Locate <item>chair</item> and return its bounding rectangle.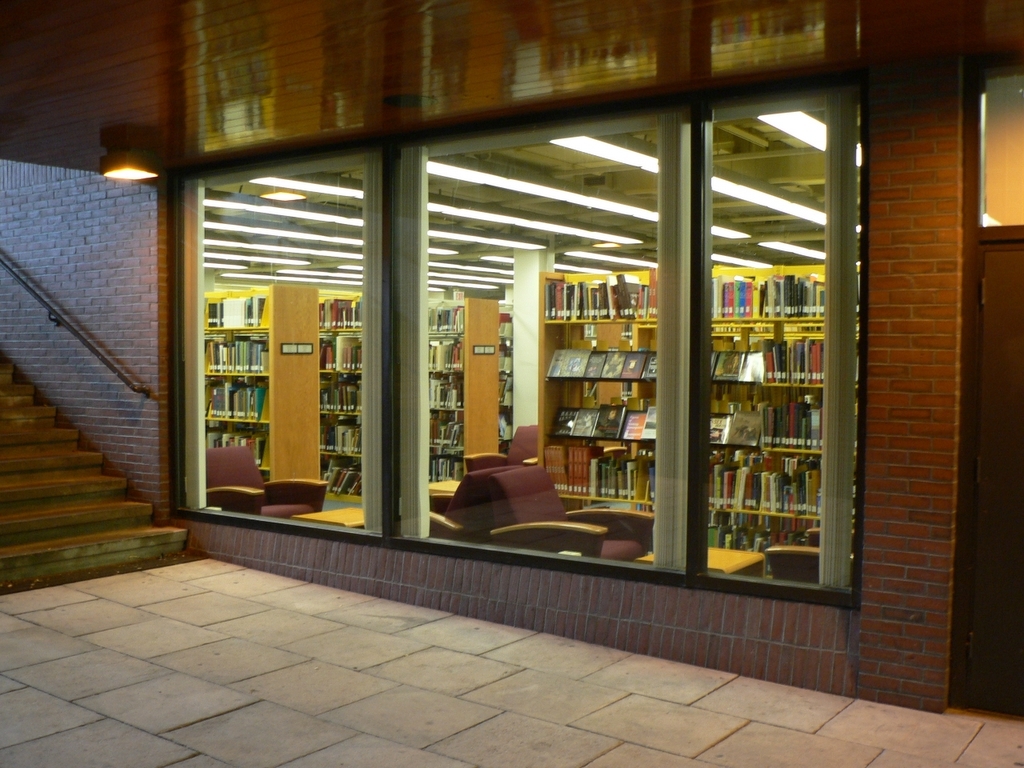
(x1=464, y1=420, x2=541, y2=474).
